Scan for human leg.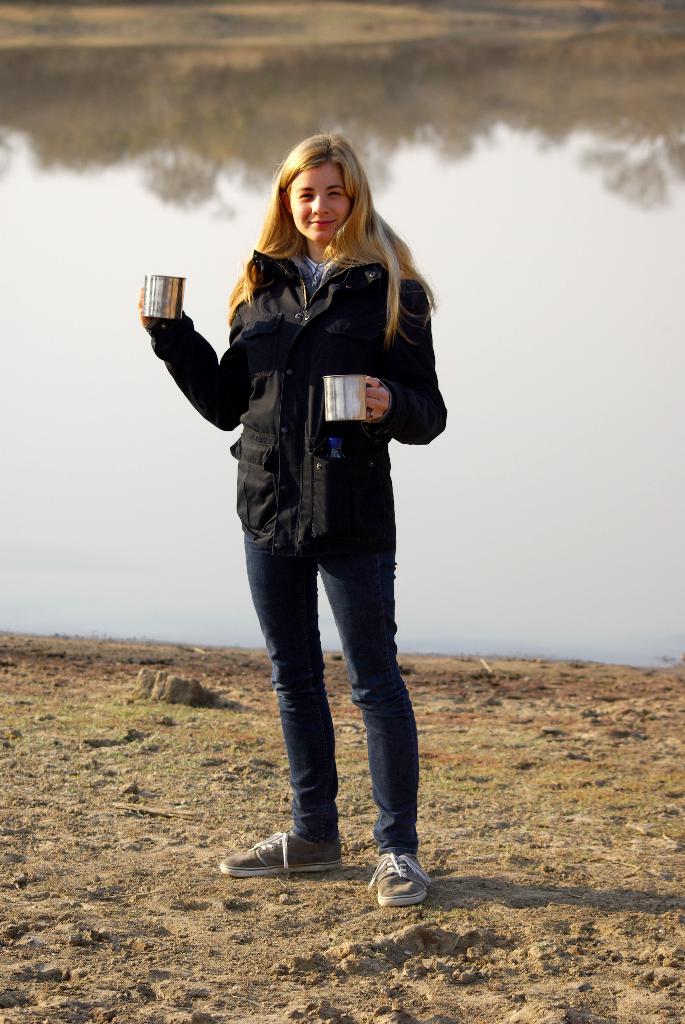
Scan result: (x1=316, y1=556, x2=432, y2=904).
